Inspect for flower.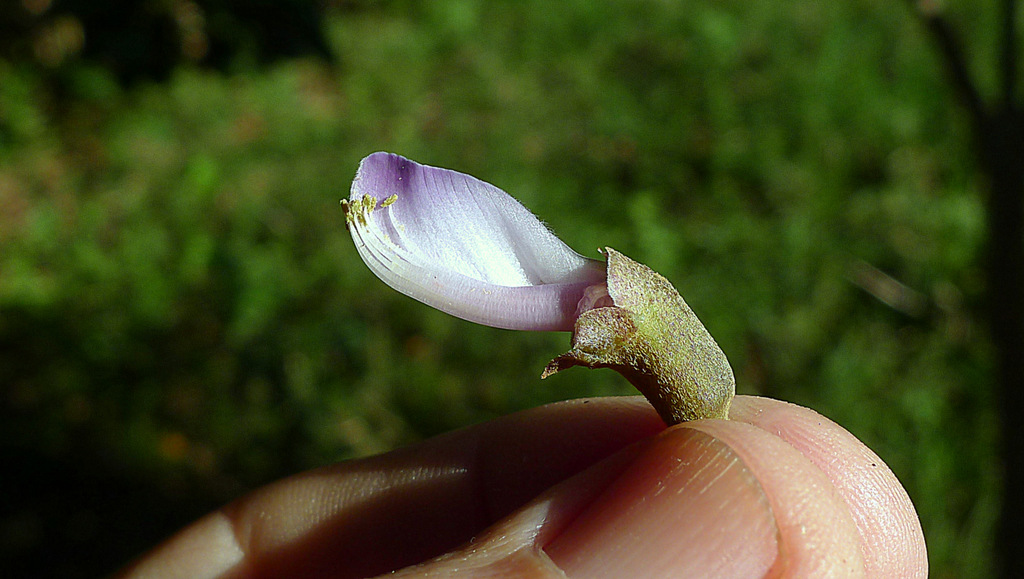
Inspection: BBox(366, 136, 745, 431).
